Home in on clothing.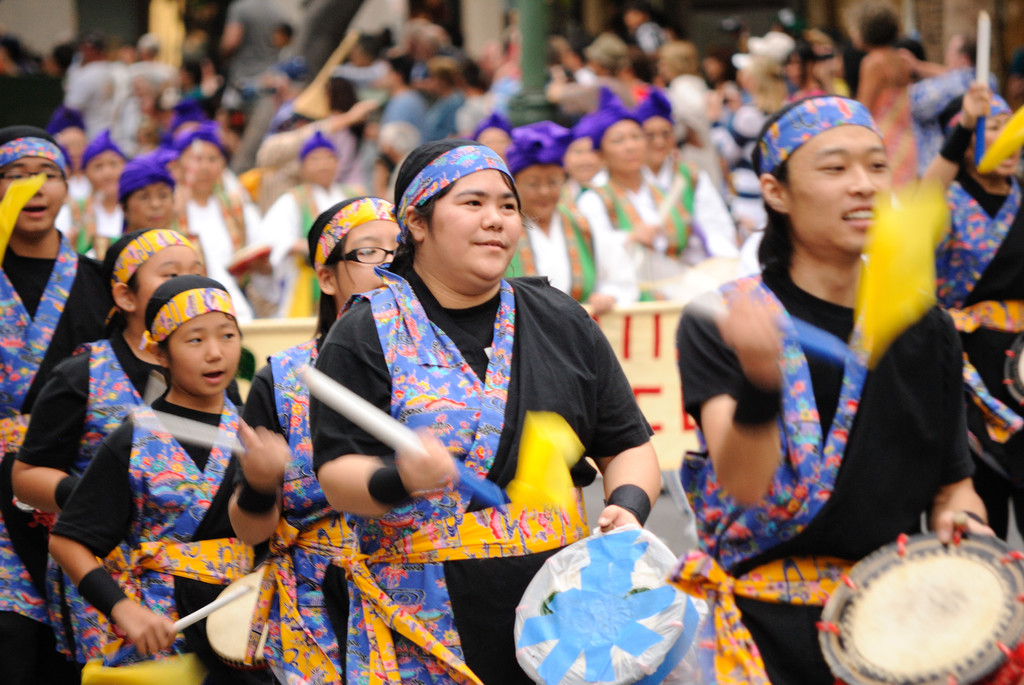
Homed in at 178, 194, 249, 313.
